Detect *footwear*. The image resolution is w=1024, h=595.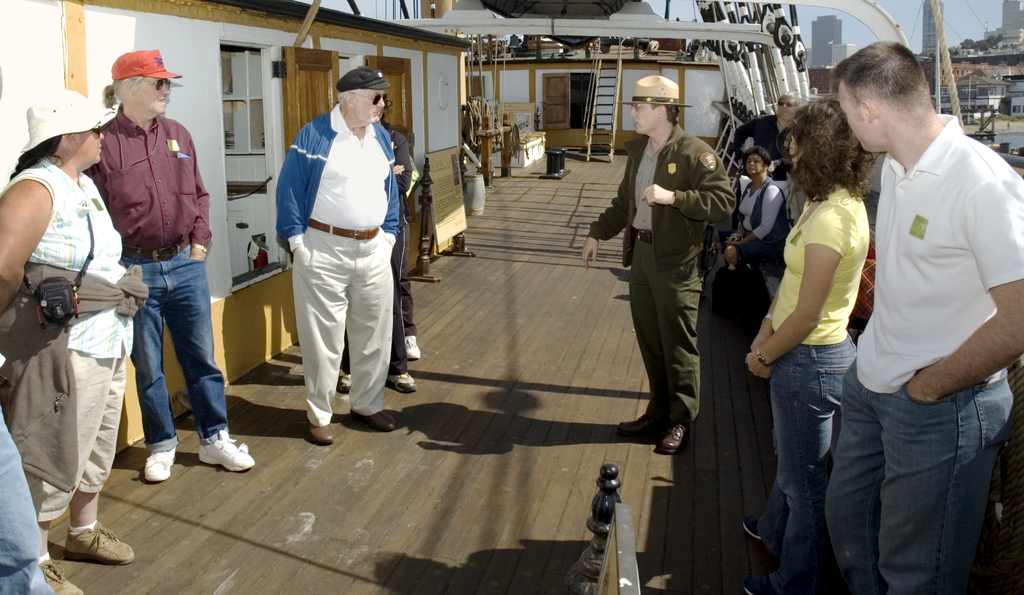
rect(658, 417, 689, 458).
